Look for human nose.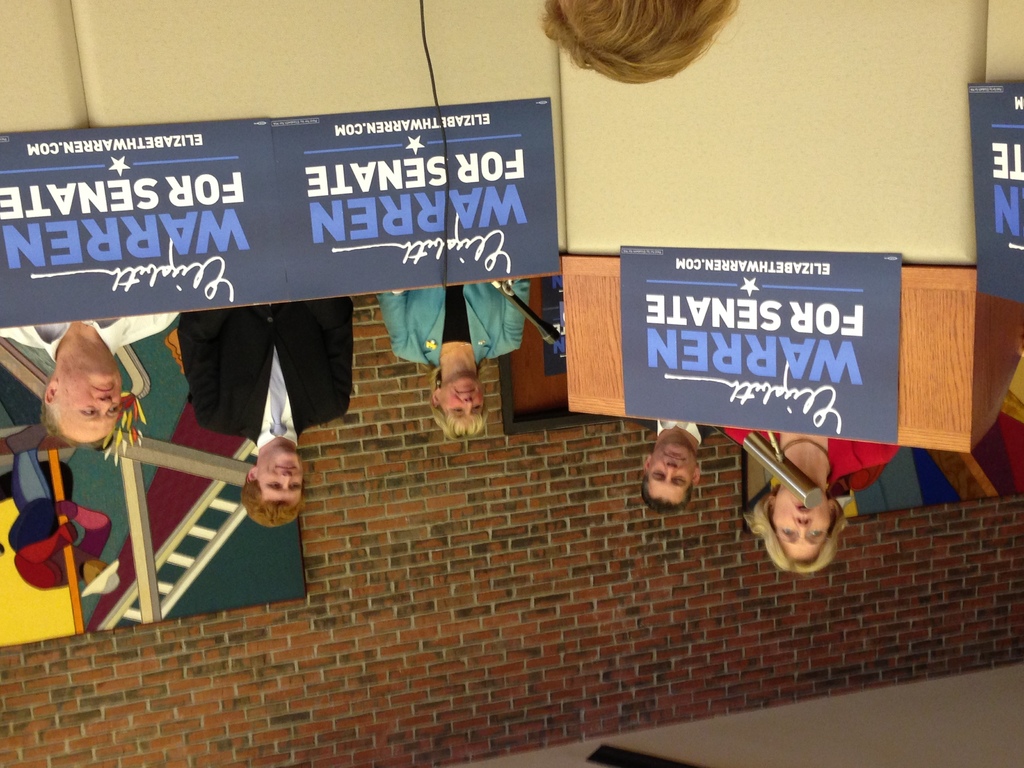
Found: (x1=463, y1=400, x2=475, y2=415).
